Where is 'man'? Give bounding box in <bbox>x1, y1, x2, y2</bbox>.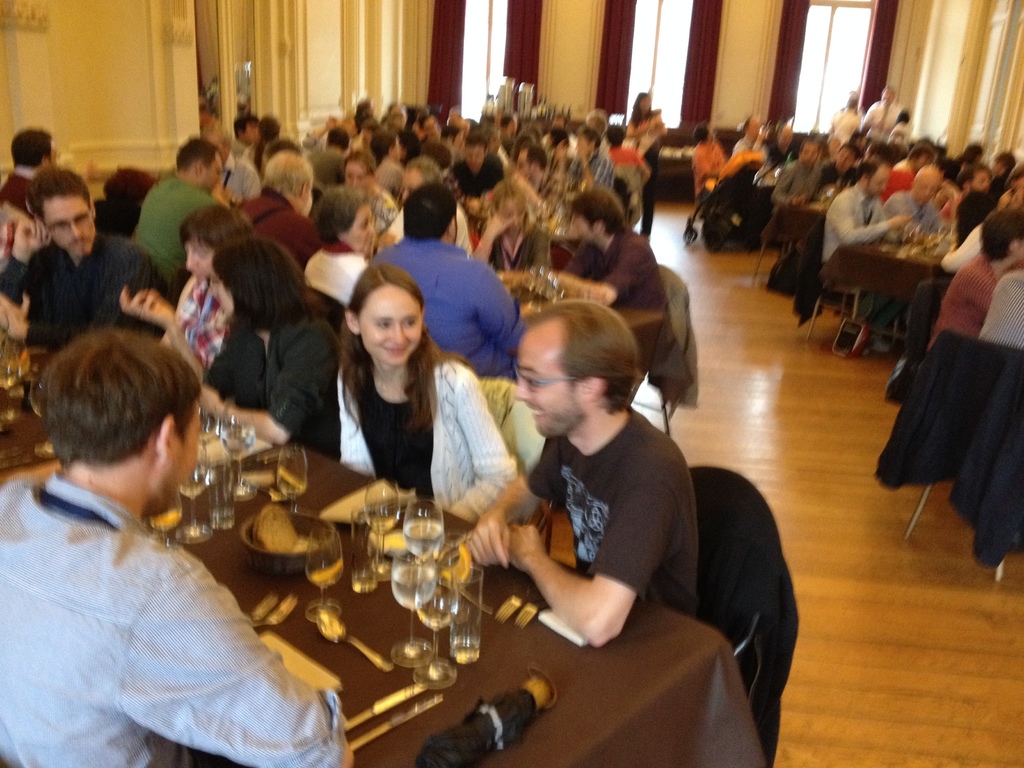
<bbox>462, 298, 715, 650</bbox>.
